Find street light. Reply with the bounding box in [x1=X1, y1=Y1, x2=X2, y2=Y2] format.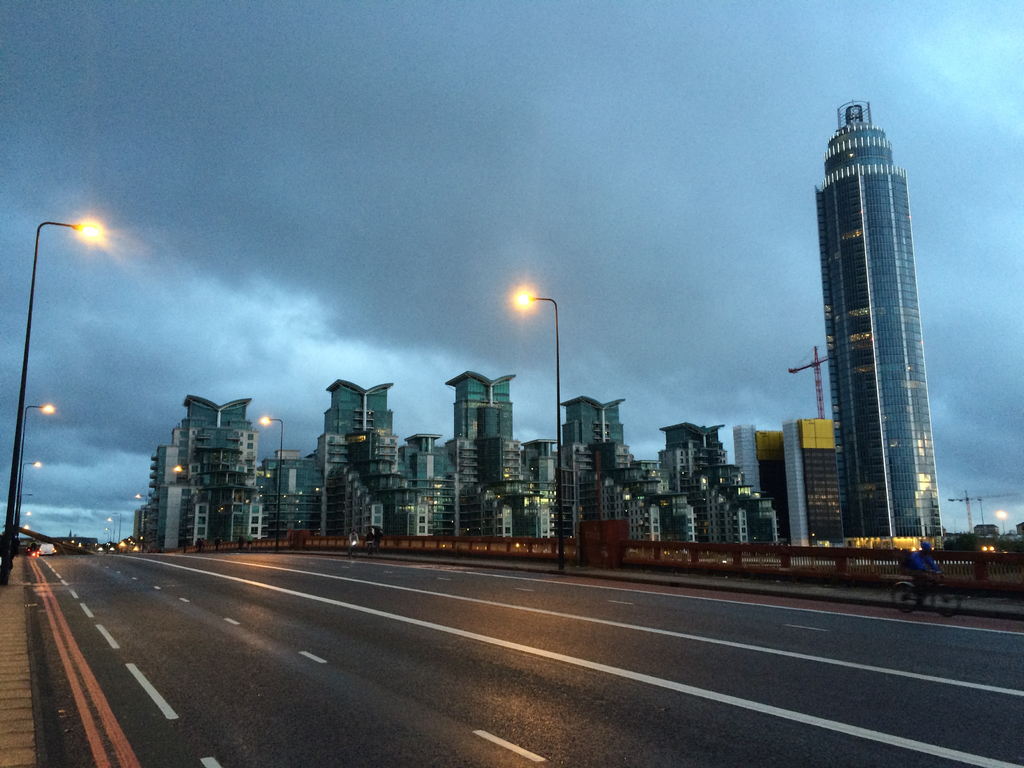
[x1=21, y1=511, x2=31, y2=513].
